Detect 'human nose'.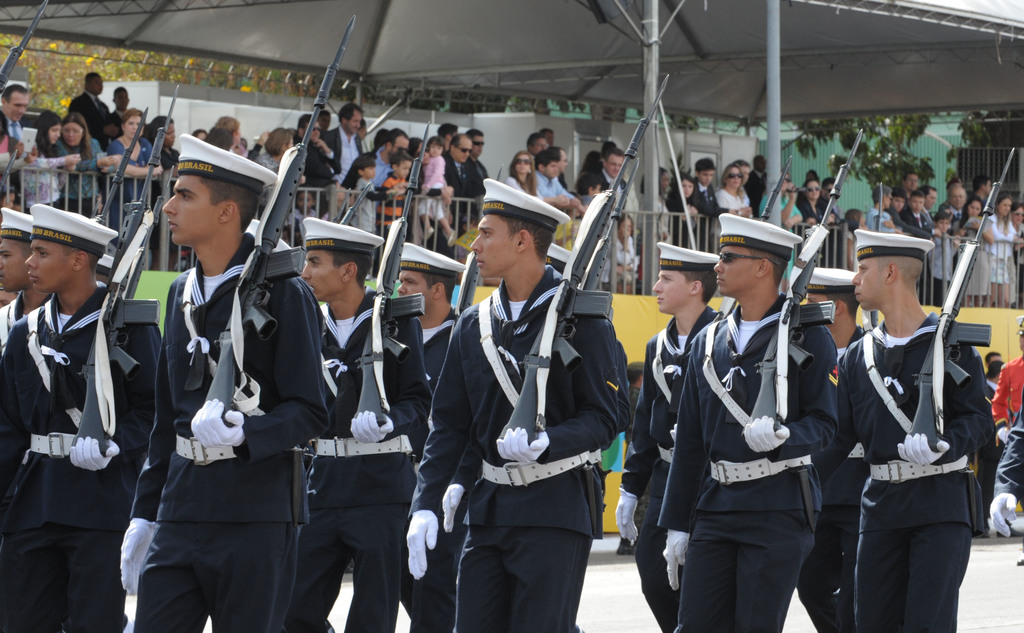
Detected at x1=470, y1=234, x2=484, y2=255.
